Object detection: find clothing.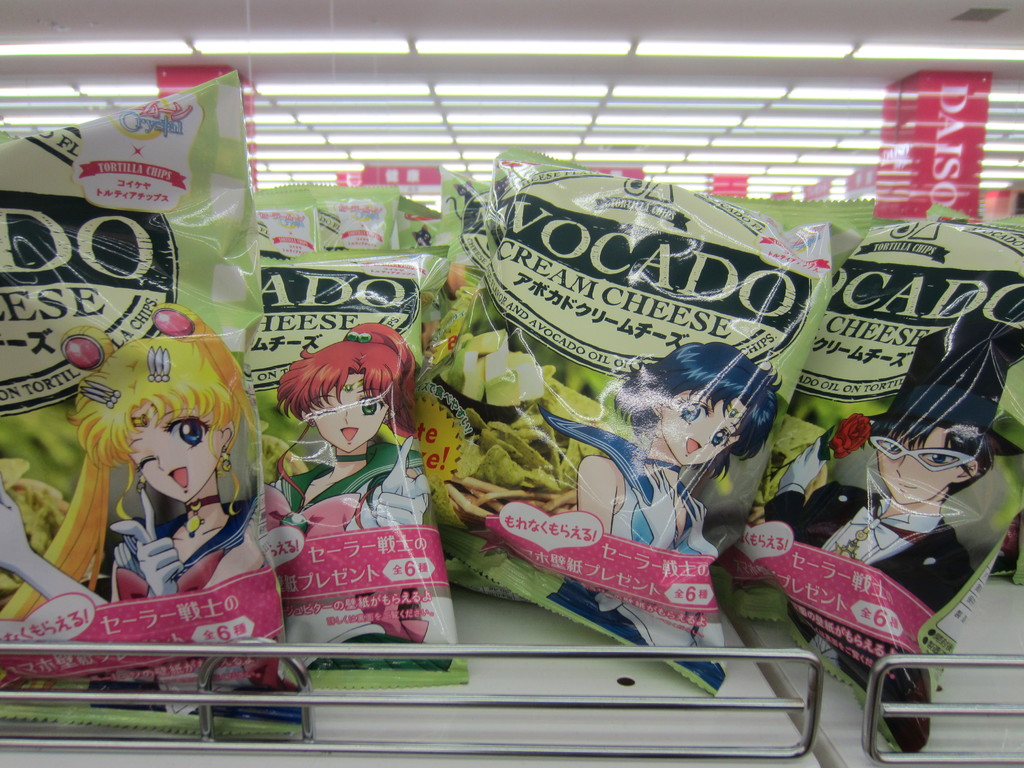
(left=535, top=403, right=717, bottom=558).
